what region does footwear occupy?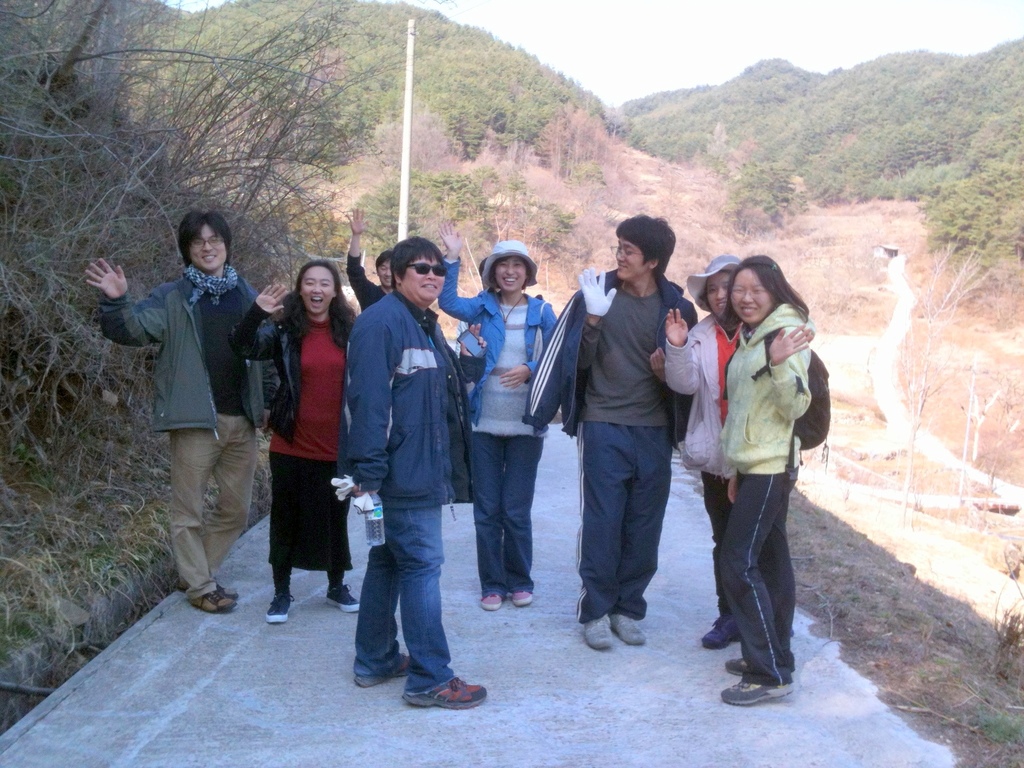
x1=388, y1=656, x2=479, y2=723.
